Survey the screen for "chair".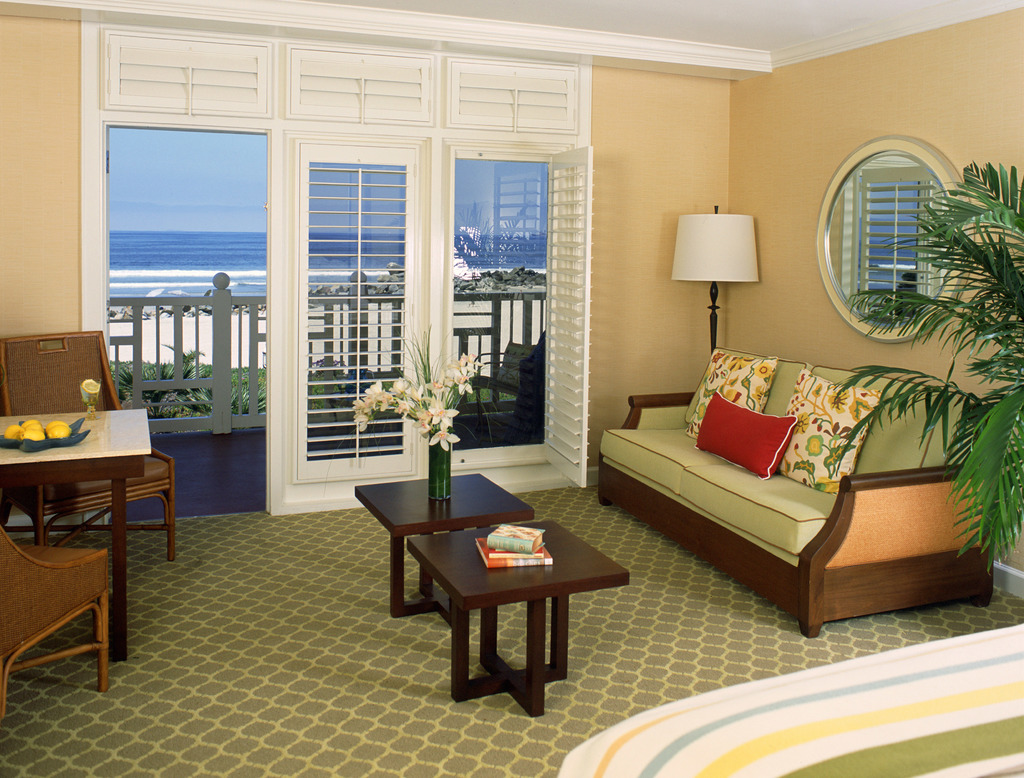
Survey found: x1=0, y1=333, x2=175, y2=563.
